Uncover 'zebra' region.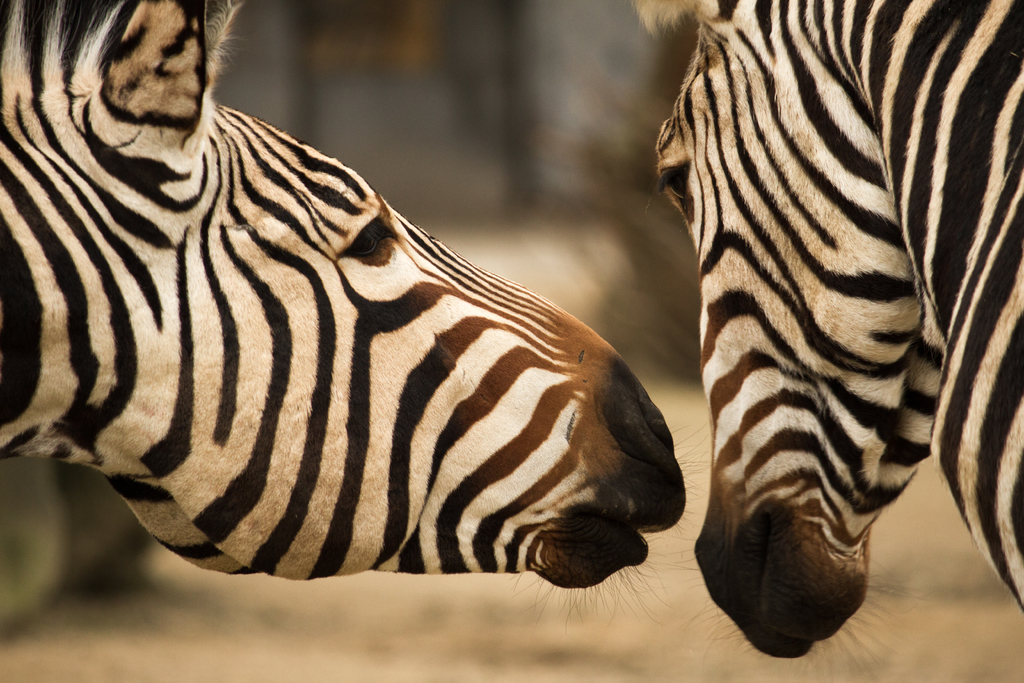
Uncovered: [x1=0, y1=0, x2=692, y2=622].
